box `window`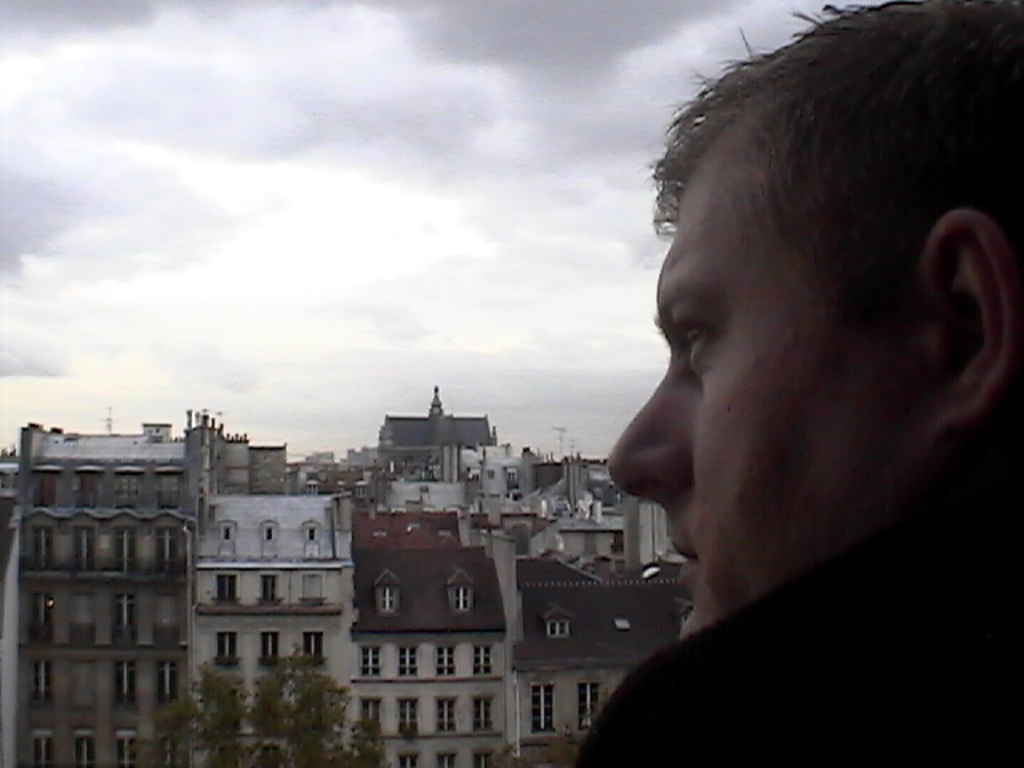
pyautogui.locateOnScreen(448, 584, 472, 618)
